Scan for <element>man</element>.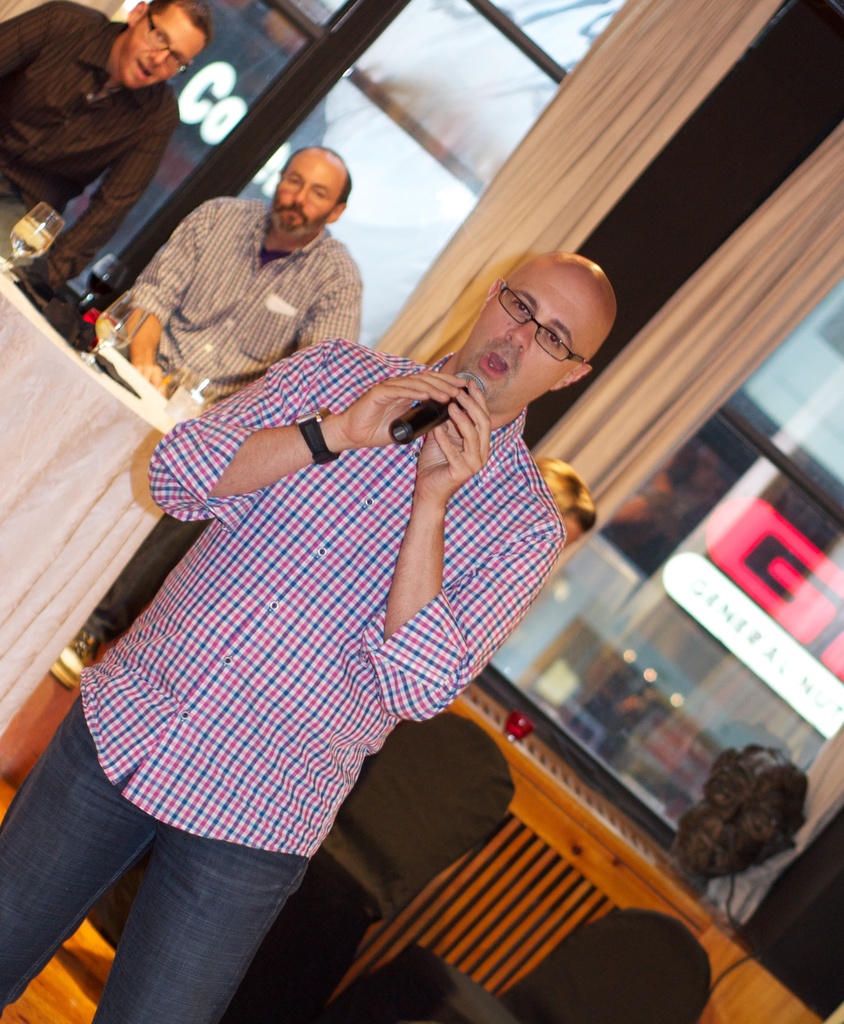
Scan result: x1=0 y1=0 x2=211 y2=291.
